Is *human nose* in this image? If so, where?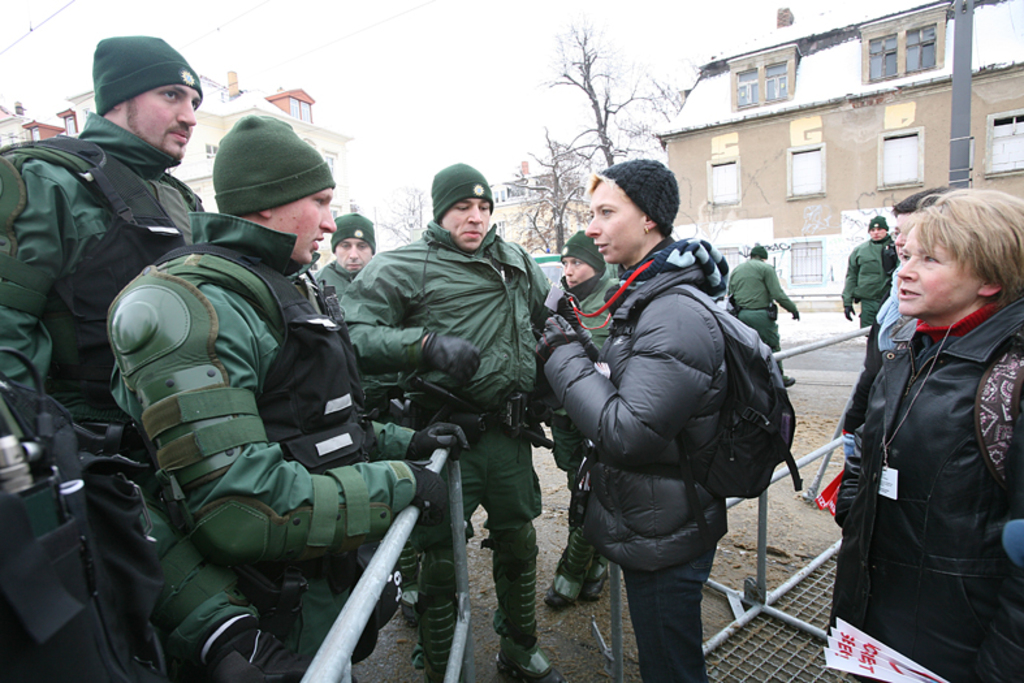
Yes, at pyautogui.locateOnScreen(561, 261, 578, 278).
